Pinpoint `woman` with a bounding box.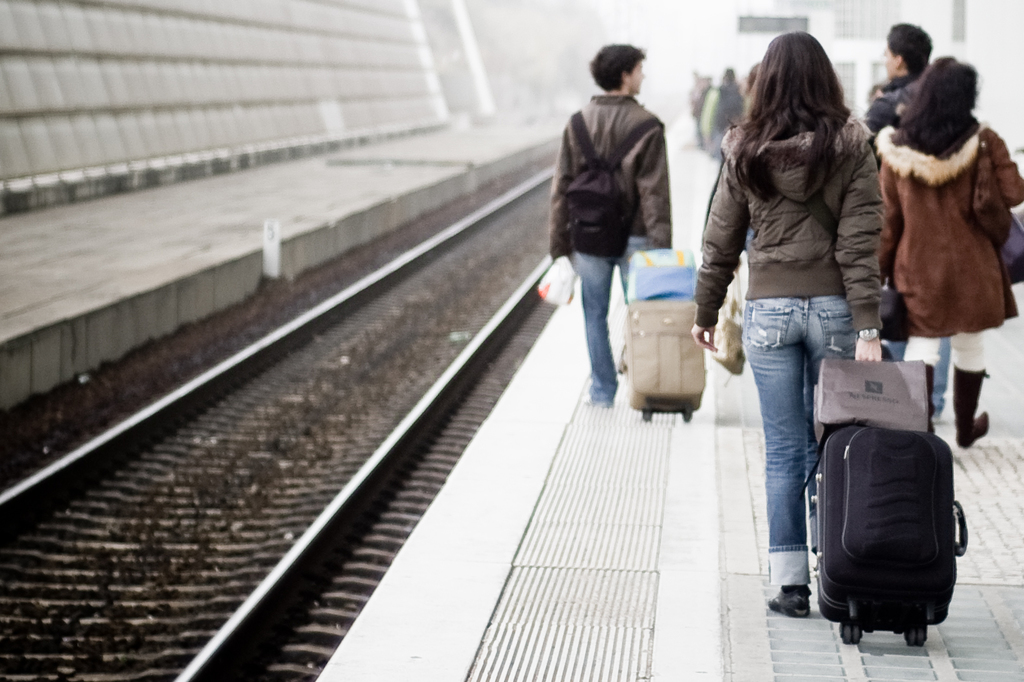
<region>698, 47, 905, 594</region>.
